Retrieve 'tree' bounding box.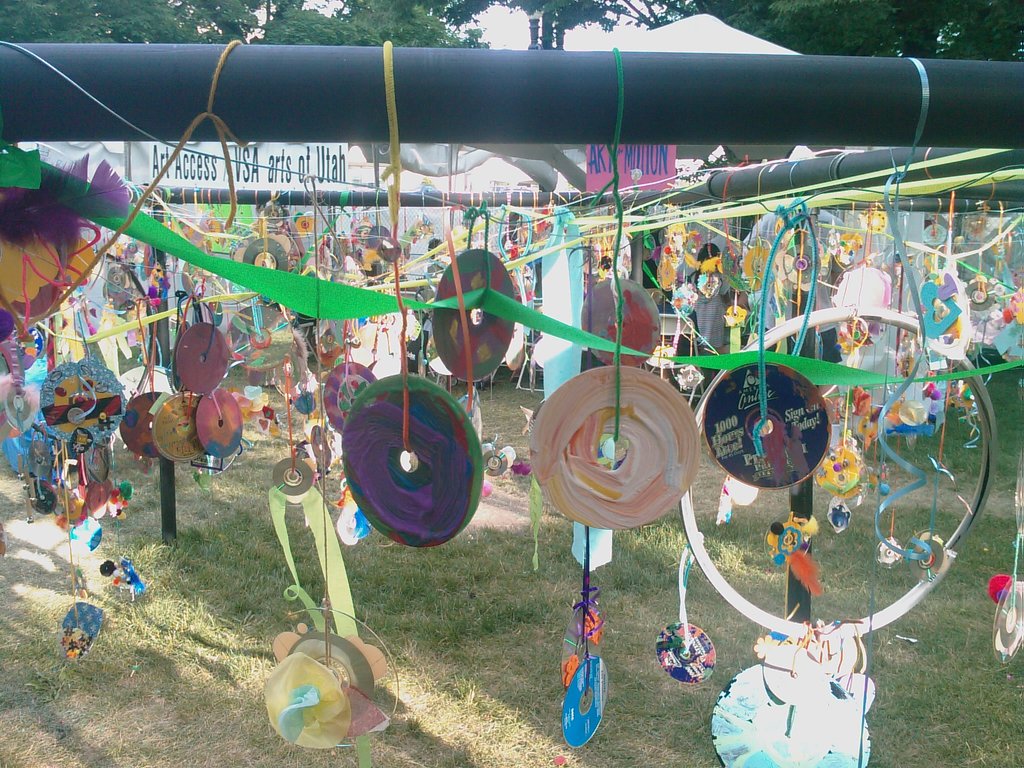
Bounding box: bbox(0, 0, 1023, 60).
